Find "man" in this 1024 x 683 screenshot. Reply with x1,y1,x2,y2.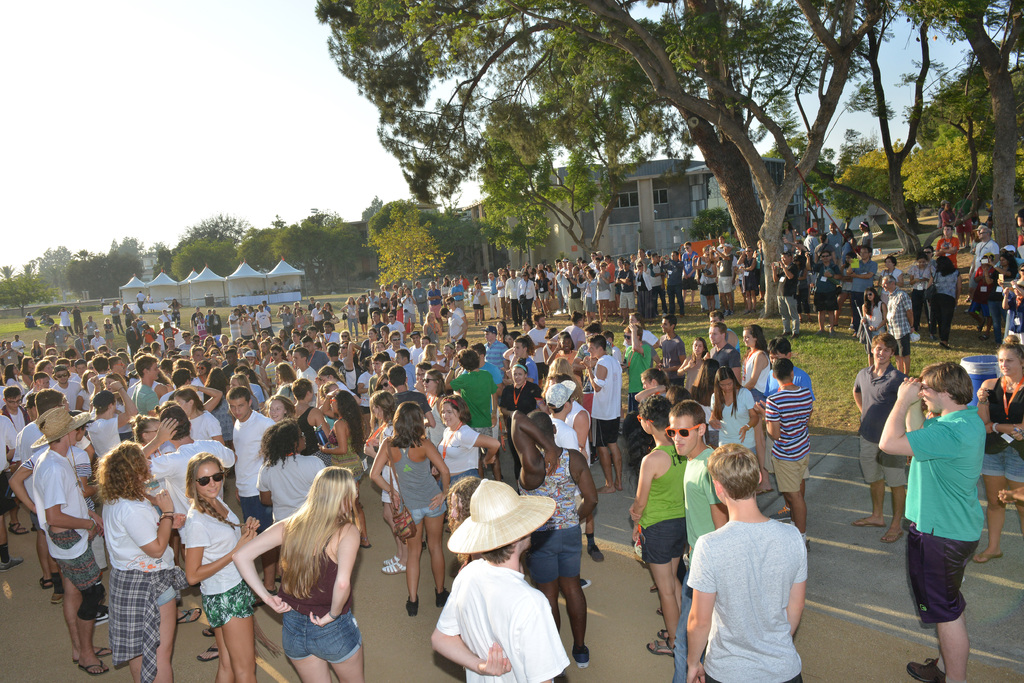
802,229,817,294.
